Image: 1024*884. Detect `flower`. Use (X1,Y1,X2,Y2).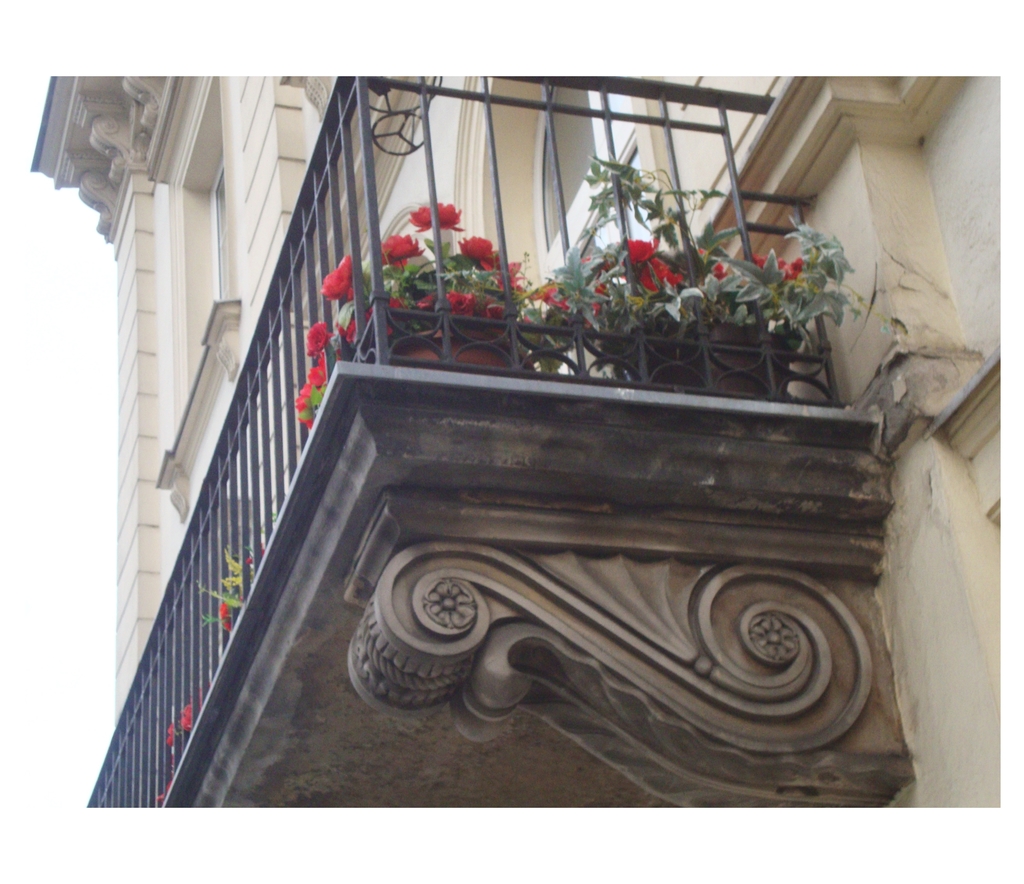
(293,386,325,429).
